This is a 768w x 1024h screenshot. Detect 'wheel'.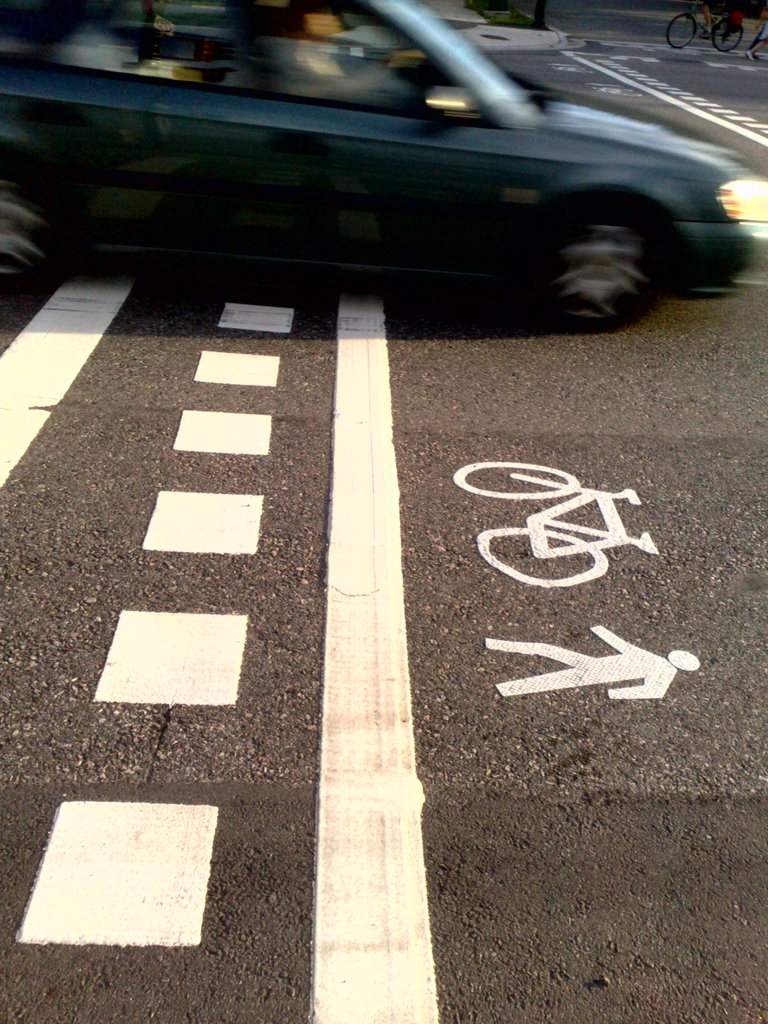
bbox(0, 157, 42, 295).
